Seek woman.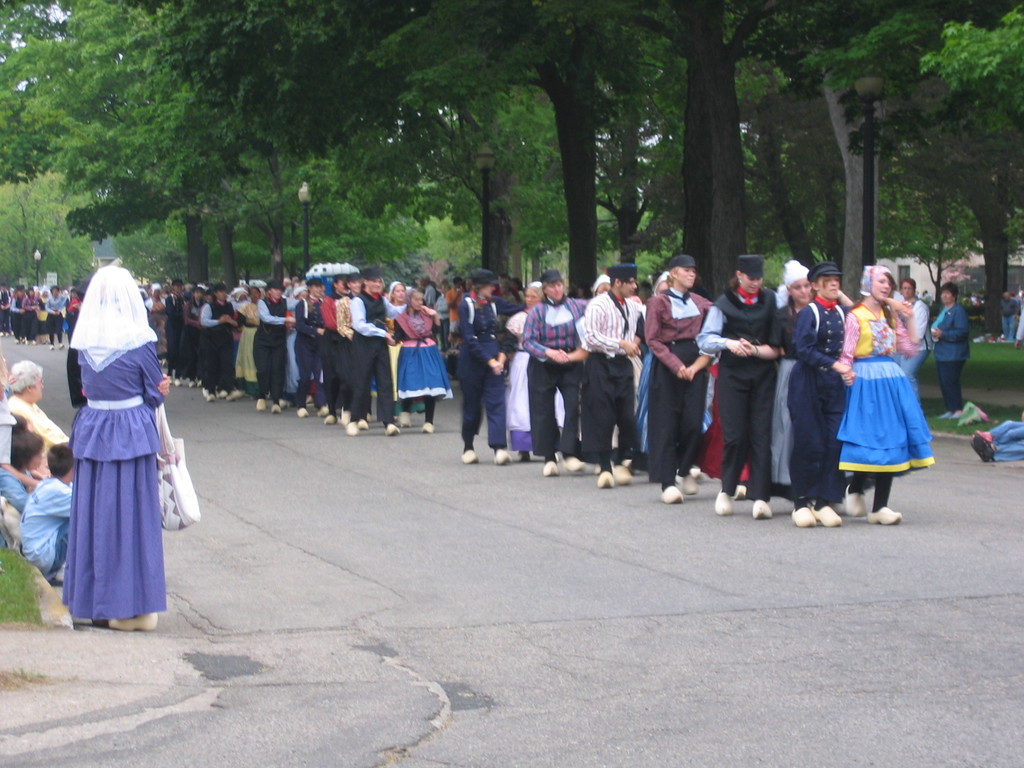
<bbox>838, 262, 940, 529</bbox>.
